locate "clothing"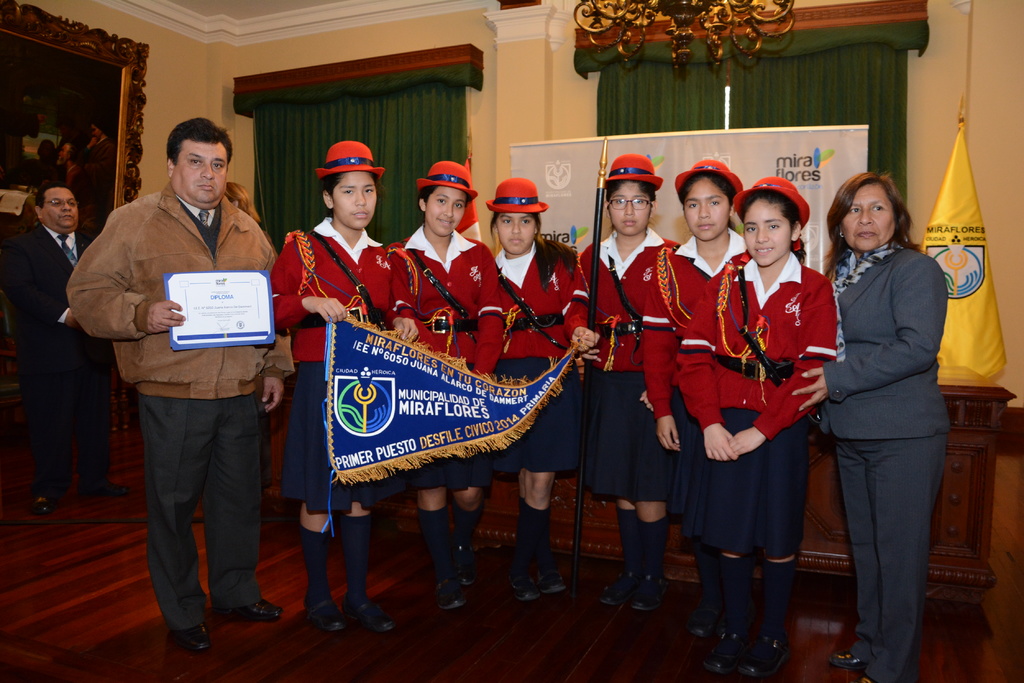
820/239/955/434
